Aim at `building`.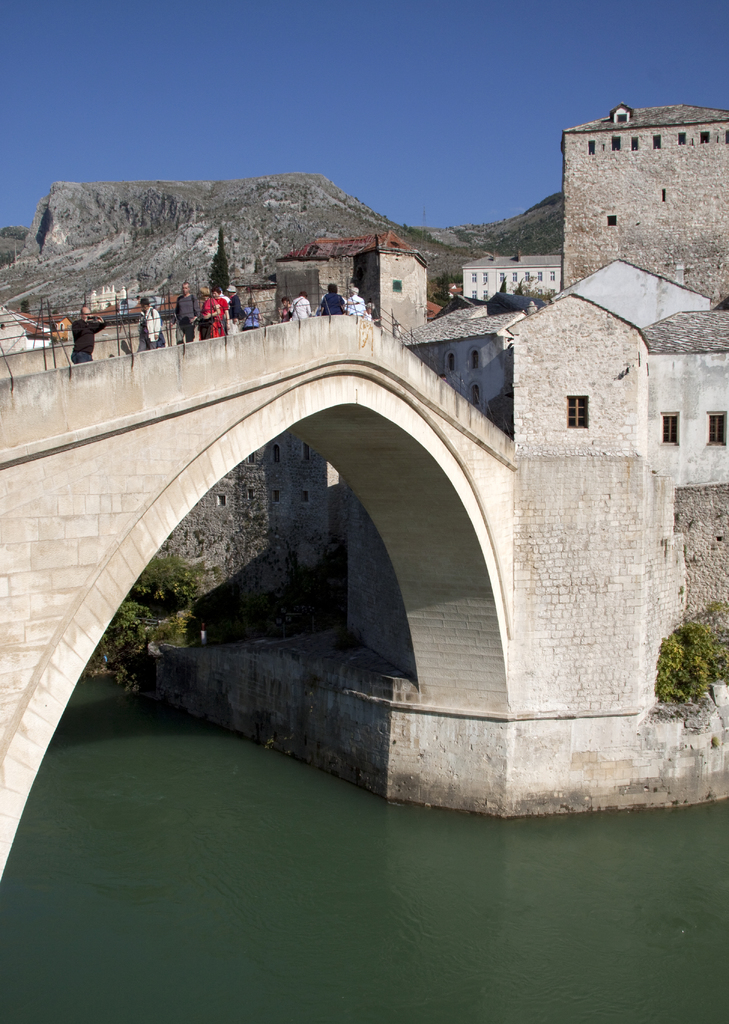
Aimed at crop(241, 269, 279, 344).
